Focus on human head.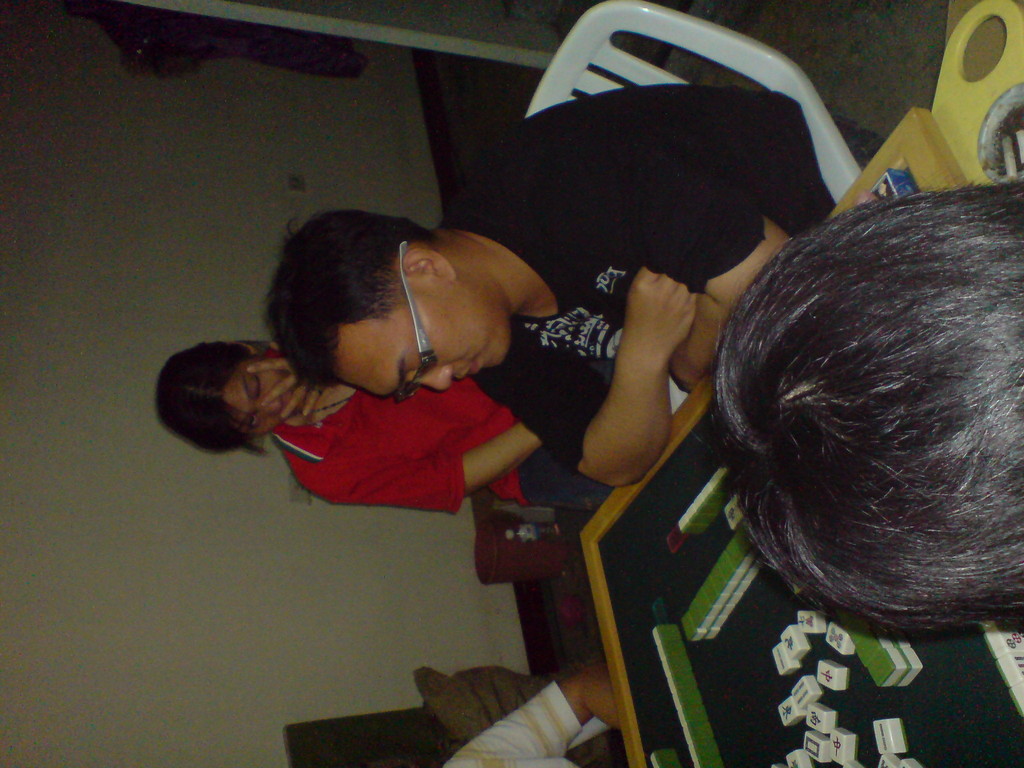
Focused at [706,187,1023,636].
